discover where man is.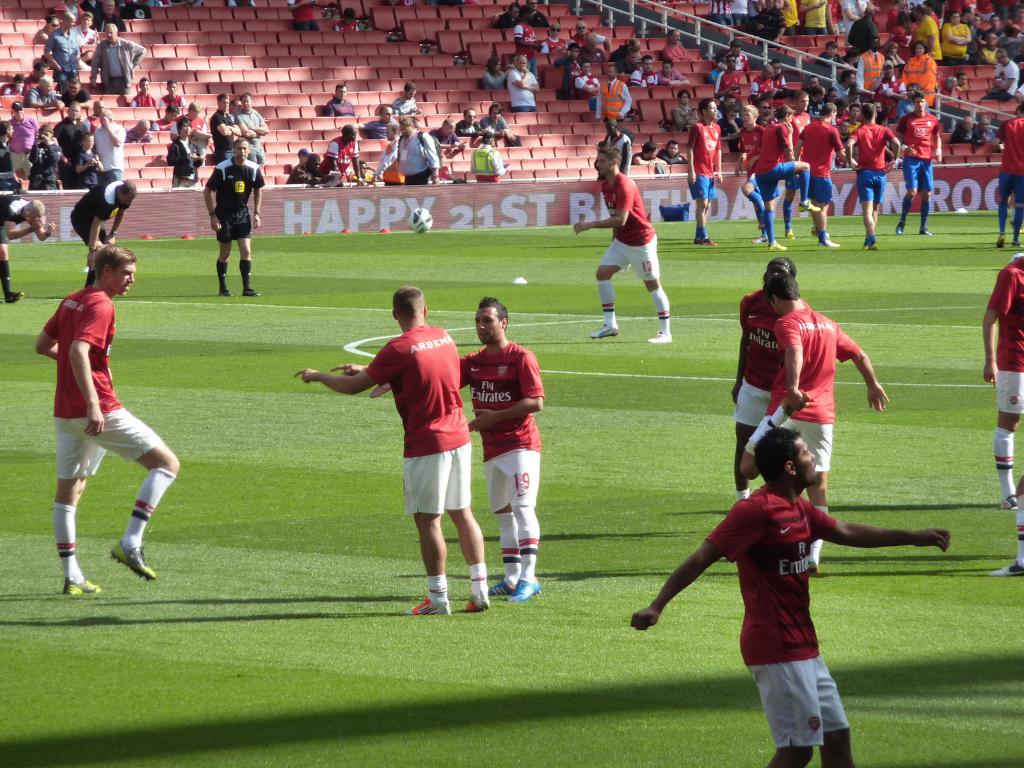
Discovered at select_region(572, 144, 675, 341).
